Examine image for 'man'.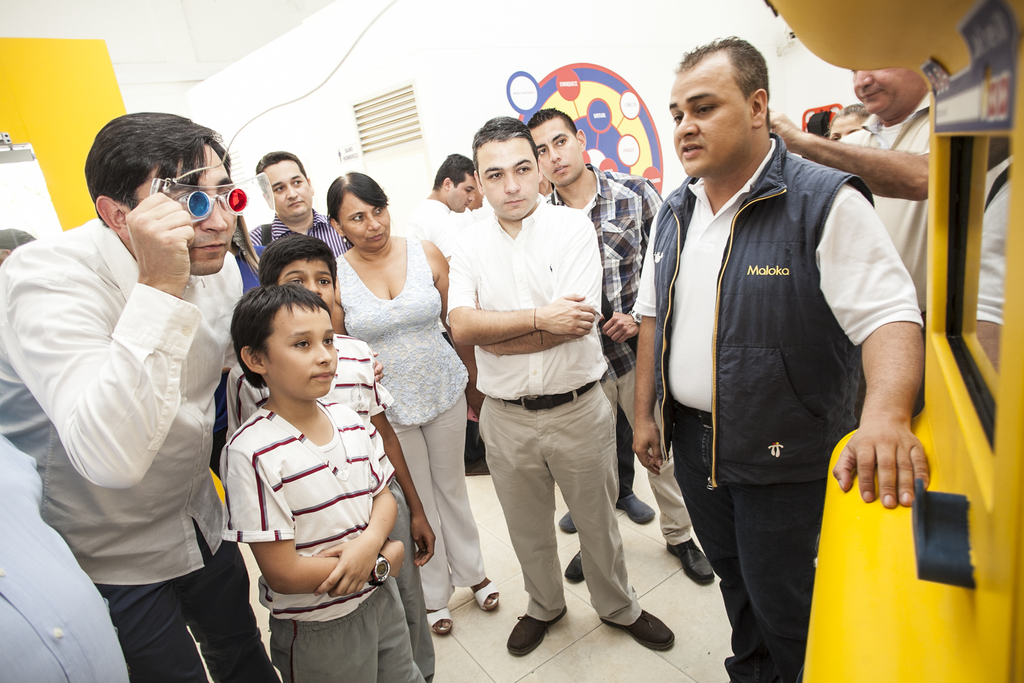
Examination result: <bbox>248, 150, 359, 256</bbox>.
